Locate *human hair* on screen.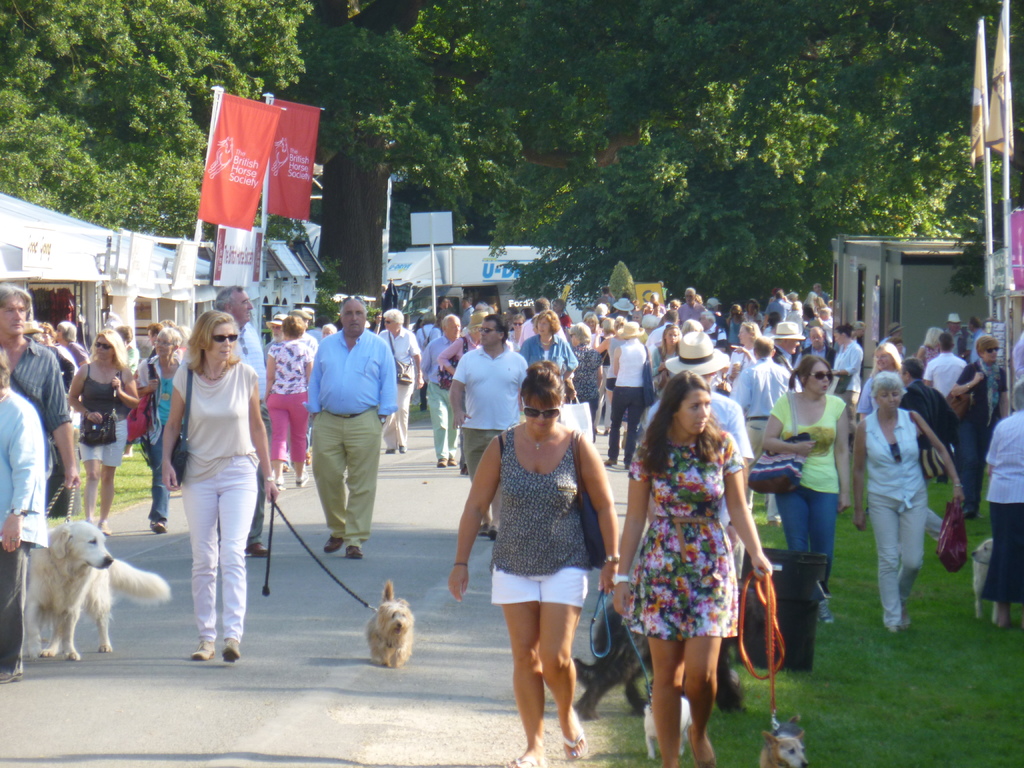
On screen at bbox=[149, 321, 163, 336].
